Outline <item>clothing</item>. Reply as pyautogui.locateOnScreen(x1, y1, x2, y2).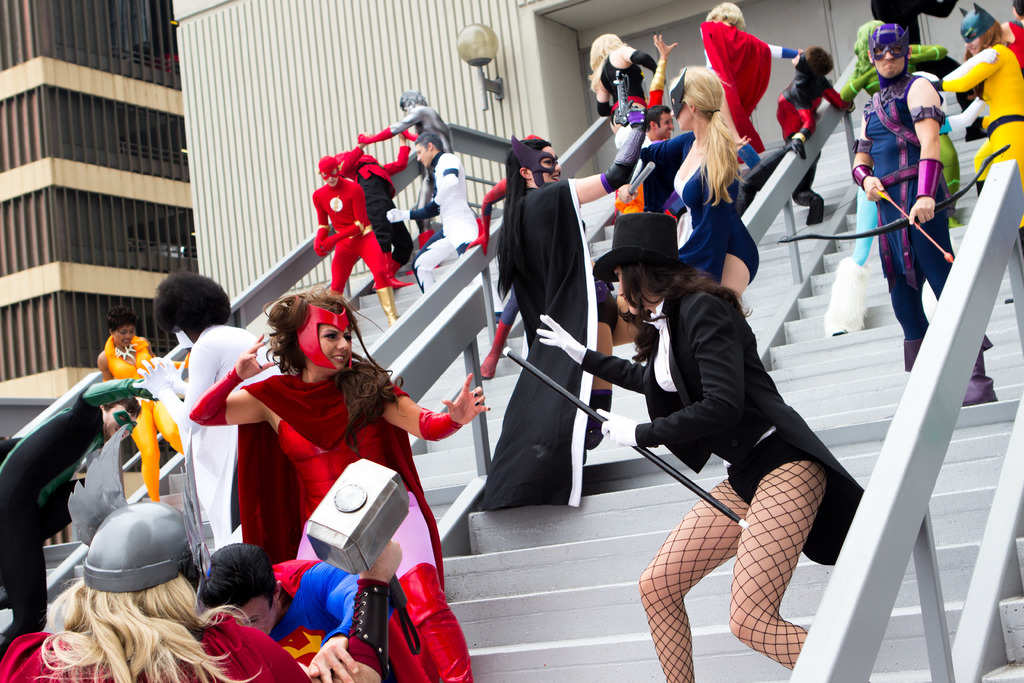
pyautogui.locateOnScreen(337, 146, 410, 271).
